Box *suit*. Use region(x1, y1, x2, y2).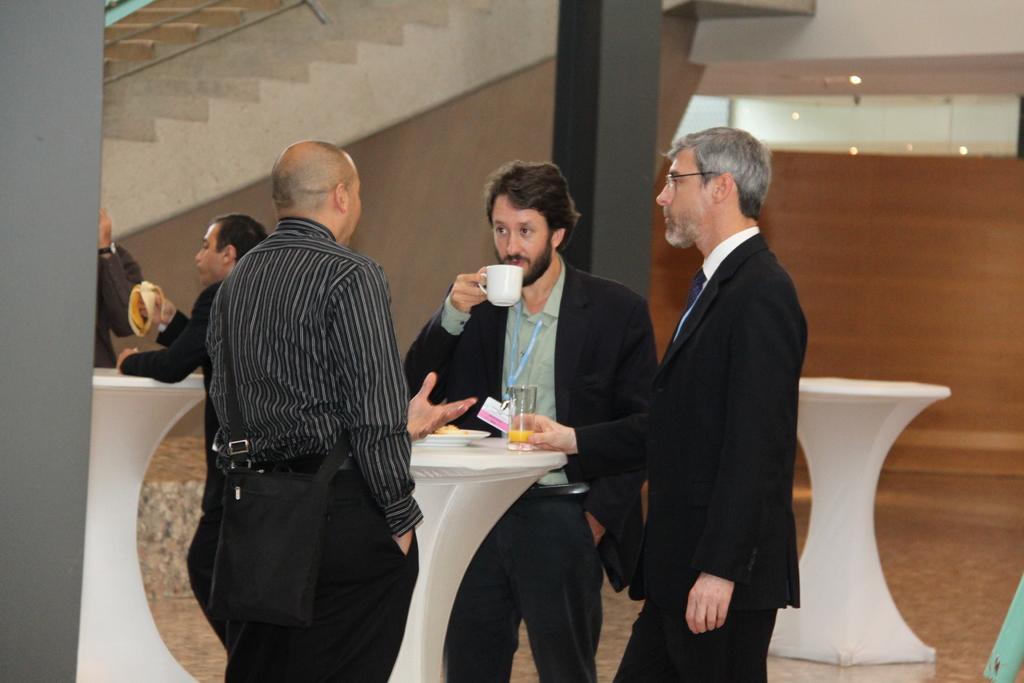
region(402, 258, 658, 682).
